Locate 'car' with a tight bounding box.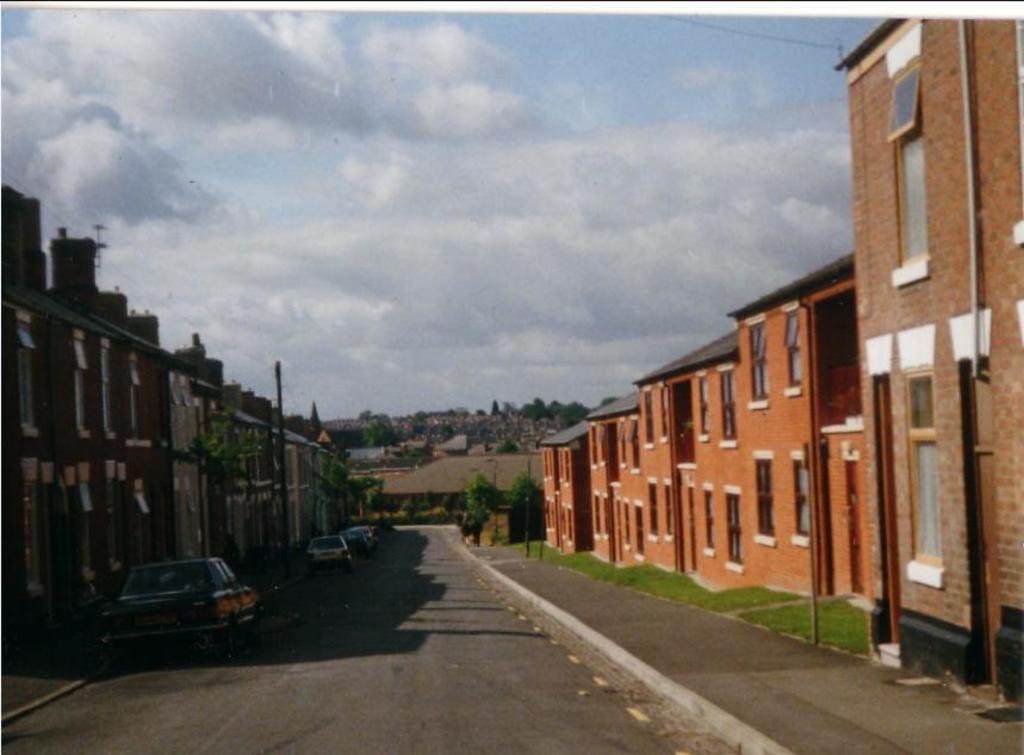
x1=342 y1=527 x2=365 y2=556.
